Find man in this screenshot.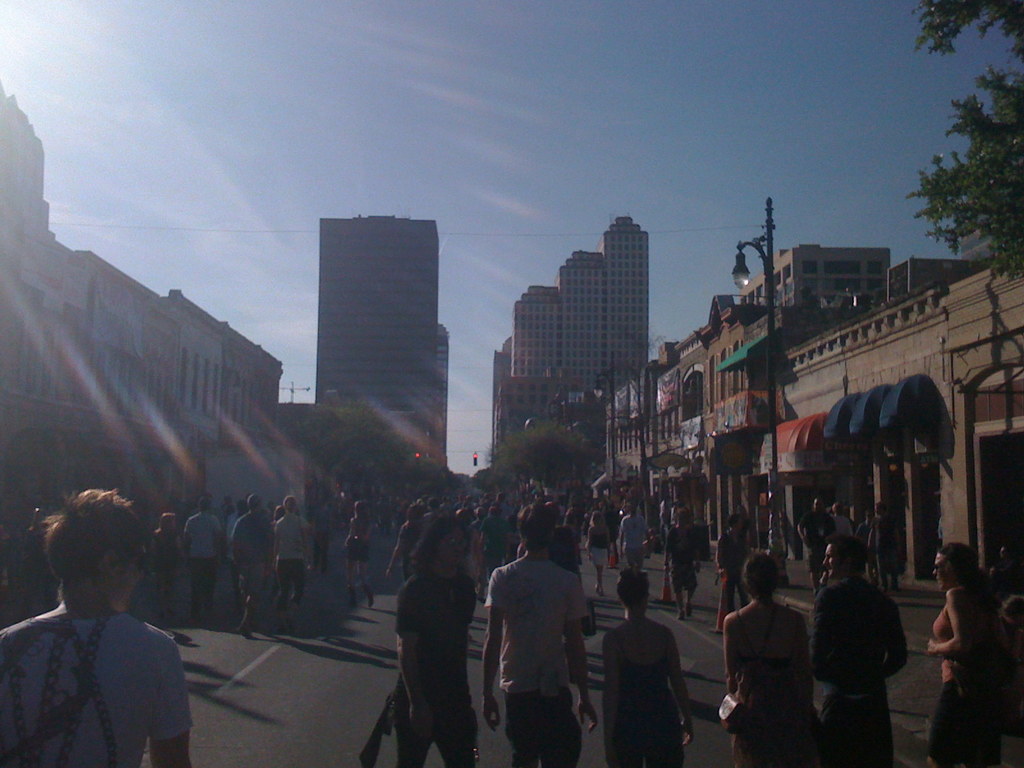
The bounding box for man is l=813, t=537, r=912, b=767.
